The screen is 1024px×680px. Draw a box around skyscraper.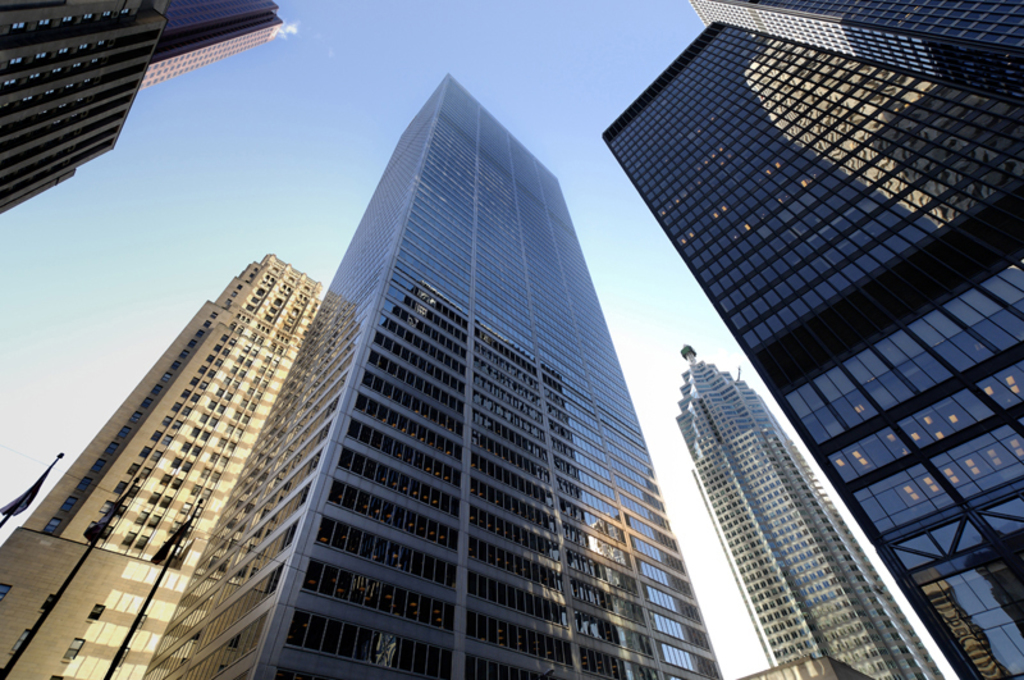
l=672, t=346, r=943, b=679.
